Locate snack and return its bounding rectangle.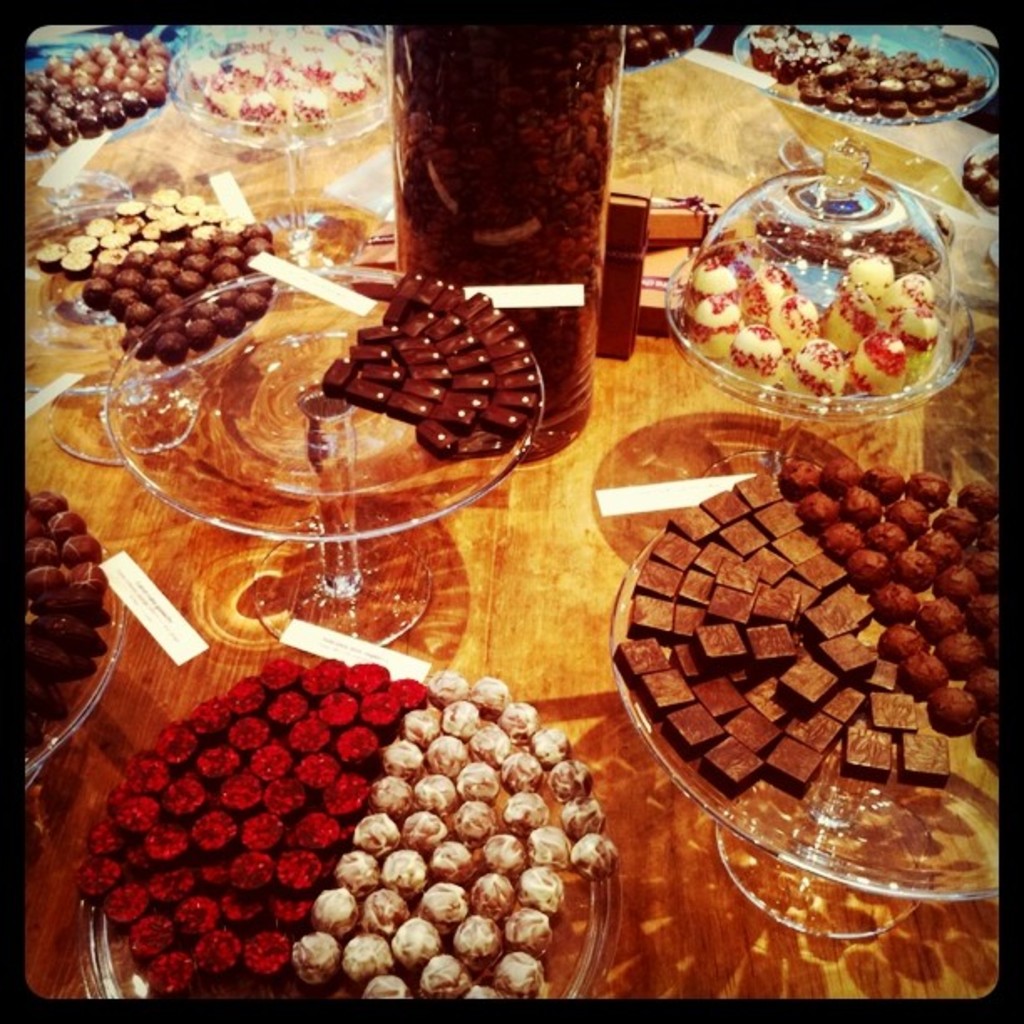
616,453,1002,795.
